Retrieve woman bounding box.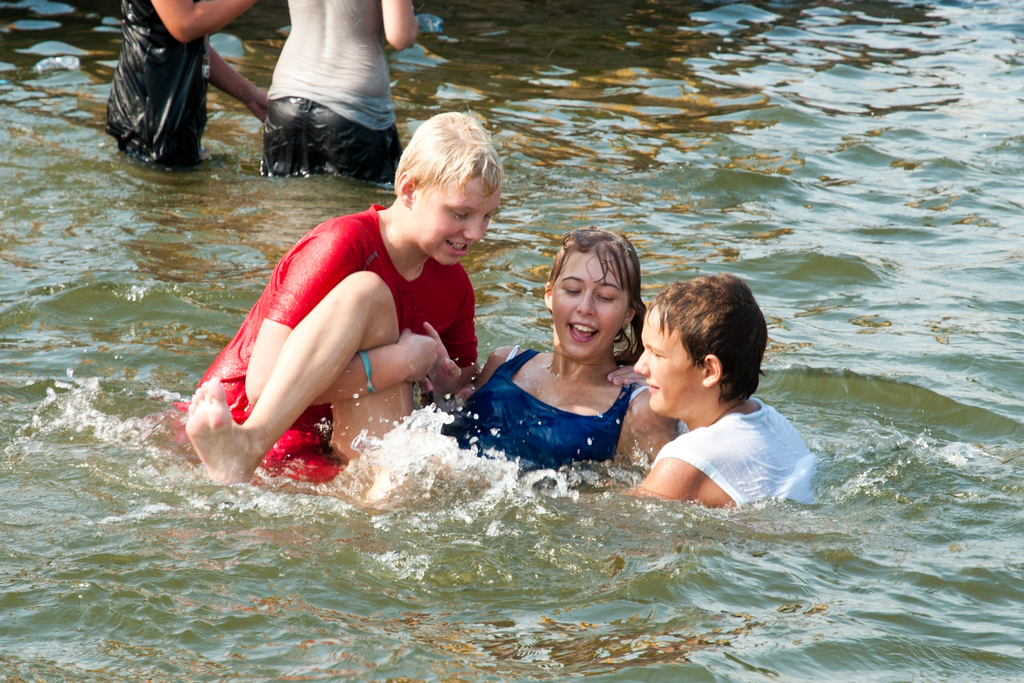
Bounding box: detection(181, 229, 680, 488).
